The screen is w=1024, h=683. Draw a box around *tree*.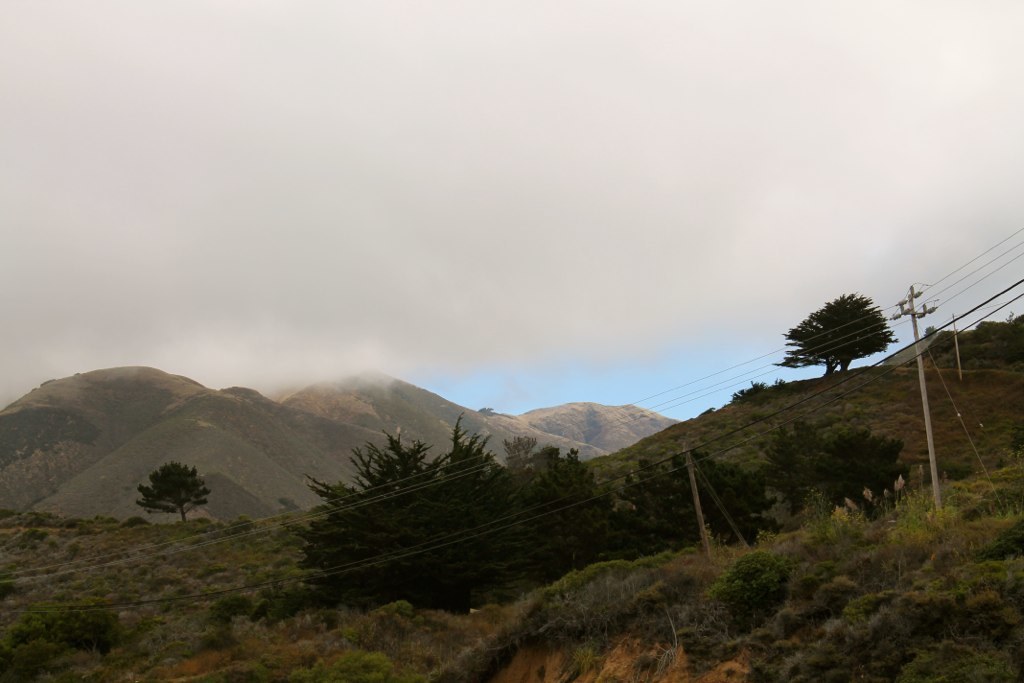
{"left": 773, "top": 320, "right": 846, "bottom": 384}.
